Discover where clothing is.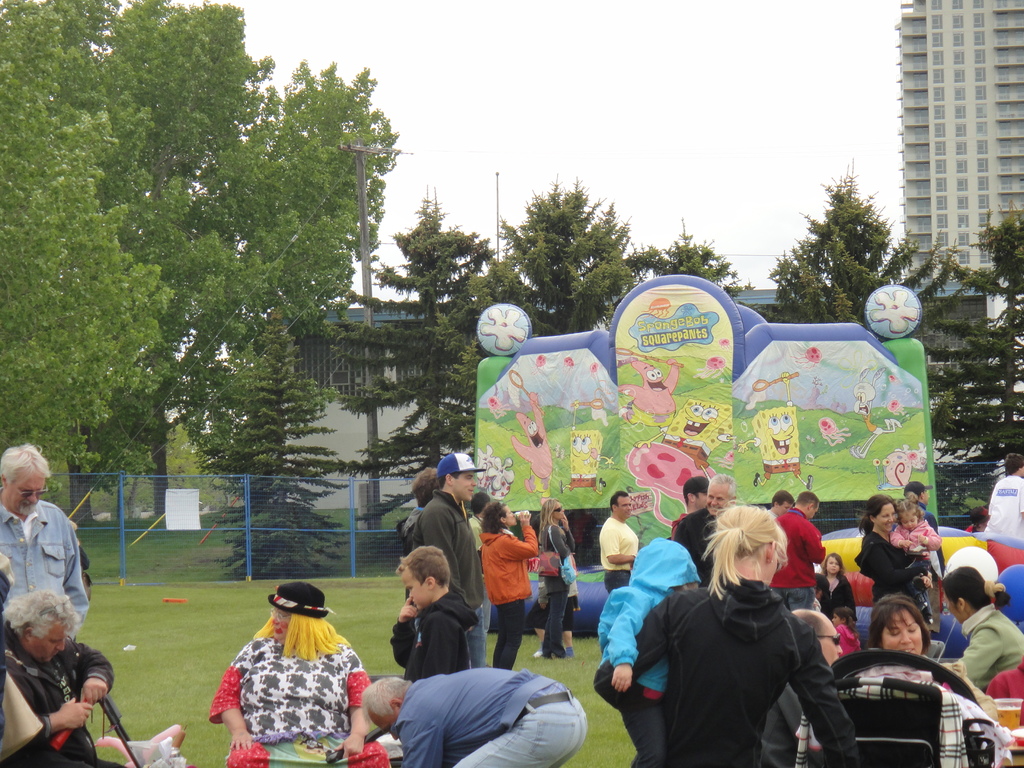
Discovered at Rect(782, 504, 823, 611).
